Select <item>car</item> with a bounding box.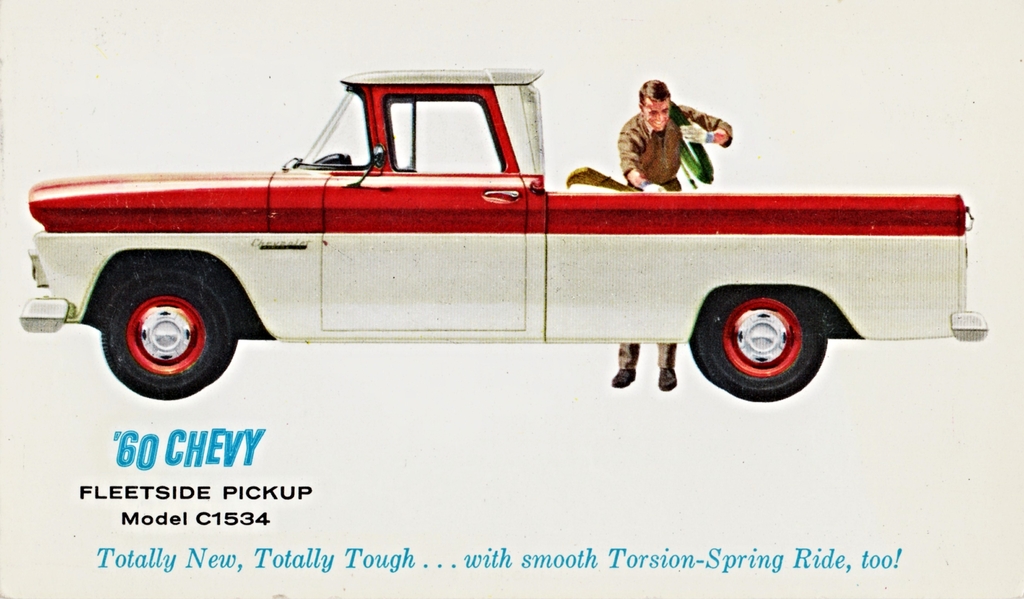
bbox(23, 63, 996, 420).
